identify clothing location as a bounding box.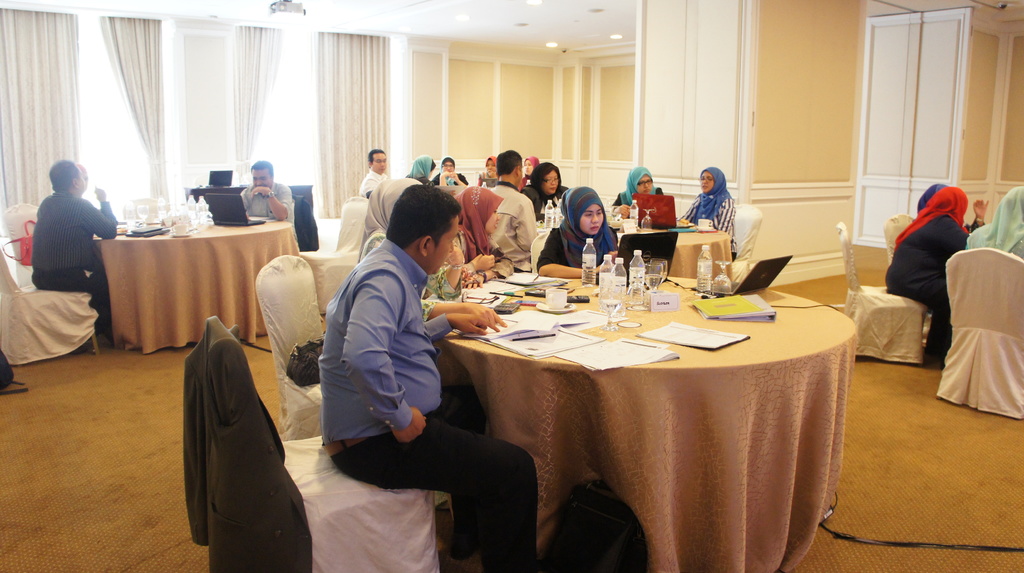
<region>241, 180, 304, 241</region>.
